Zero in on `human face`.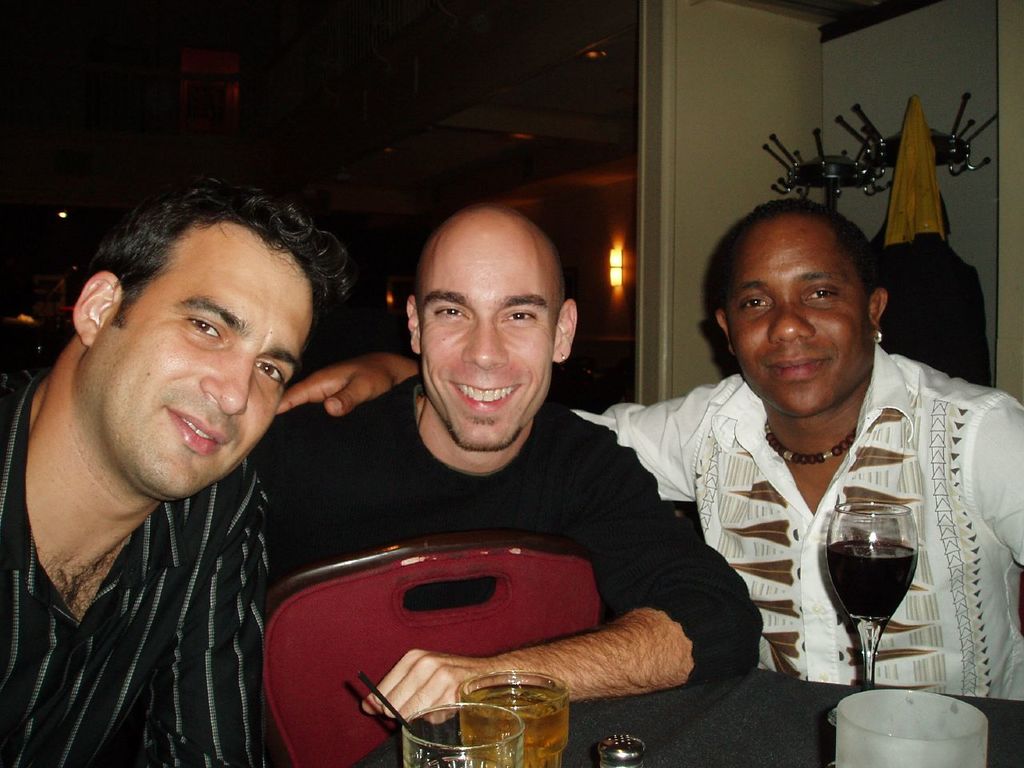
Zeroed in: rect(420, 230, 558, 450).
